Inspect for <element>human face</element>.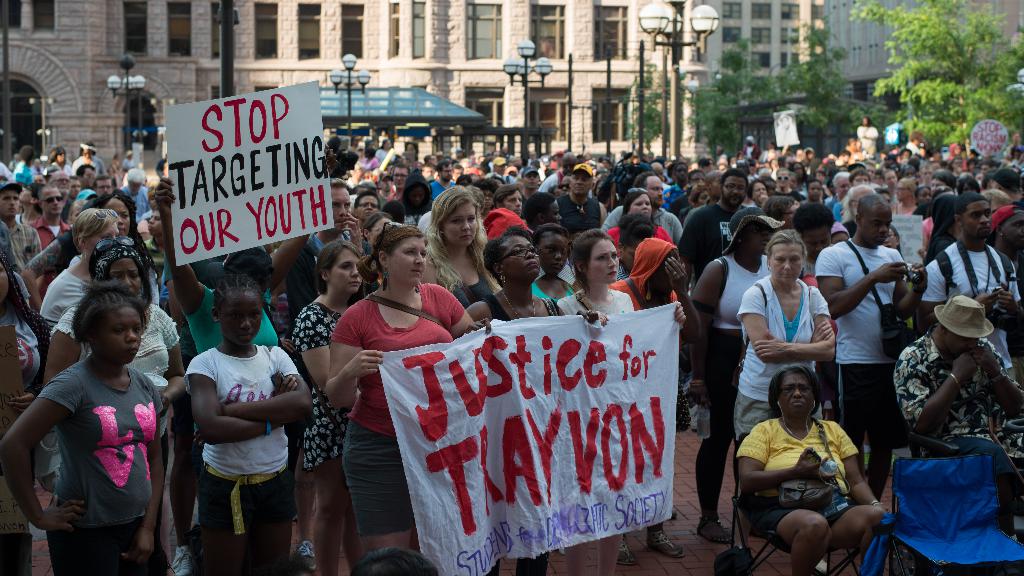
Inspection: 218, 292, 263, 347.
